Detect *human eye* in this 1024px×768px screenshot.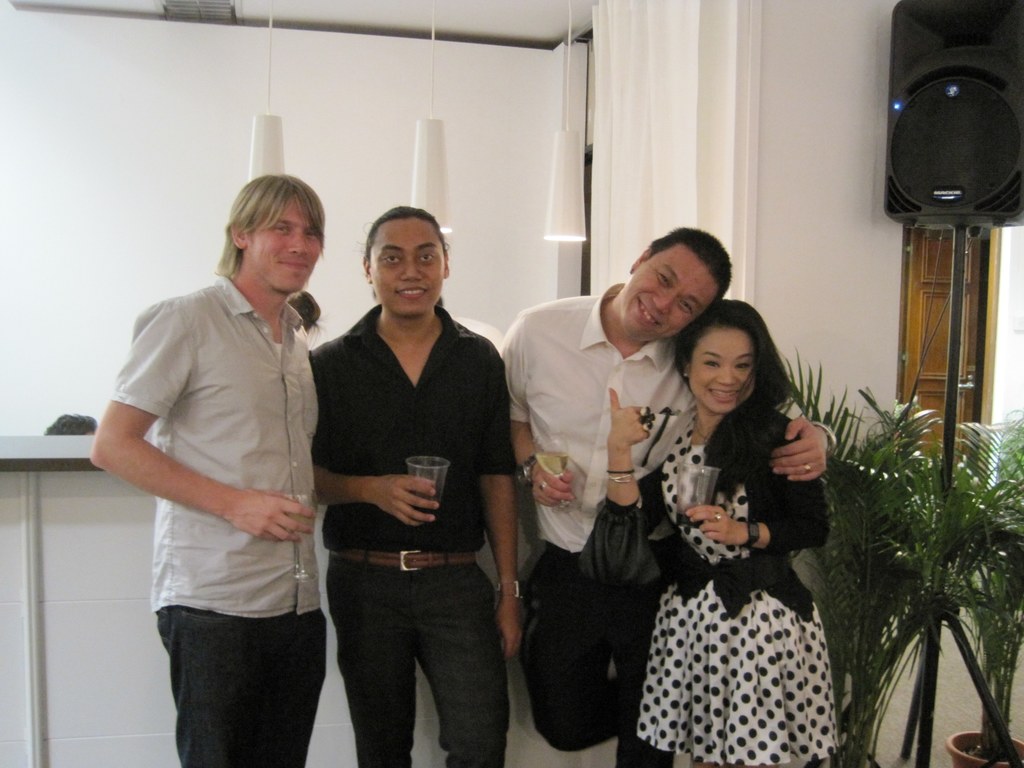
Detection: x1=417, y1=248, x2=437, y2=264.
